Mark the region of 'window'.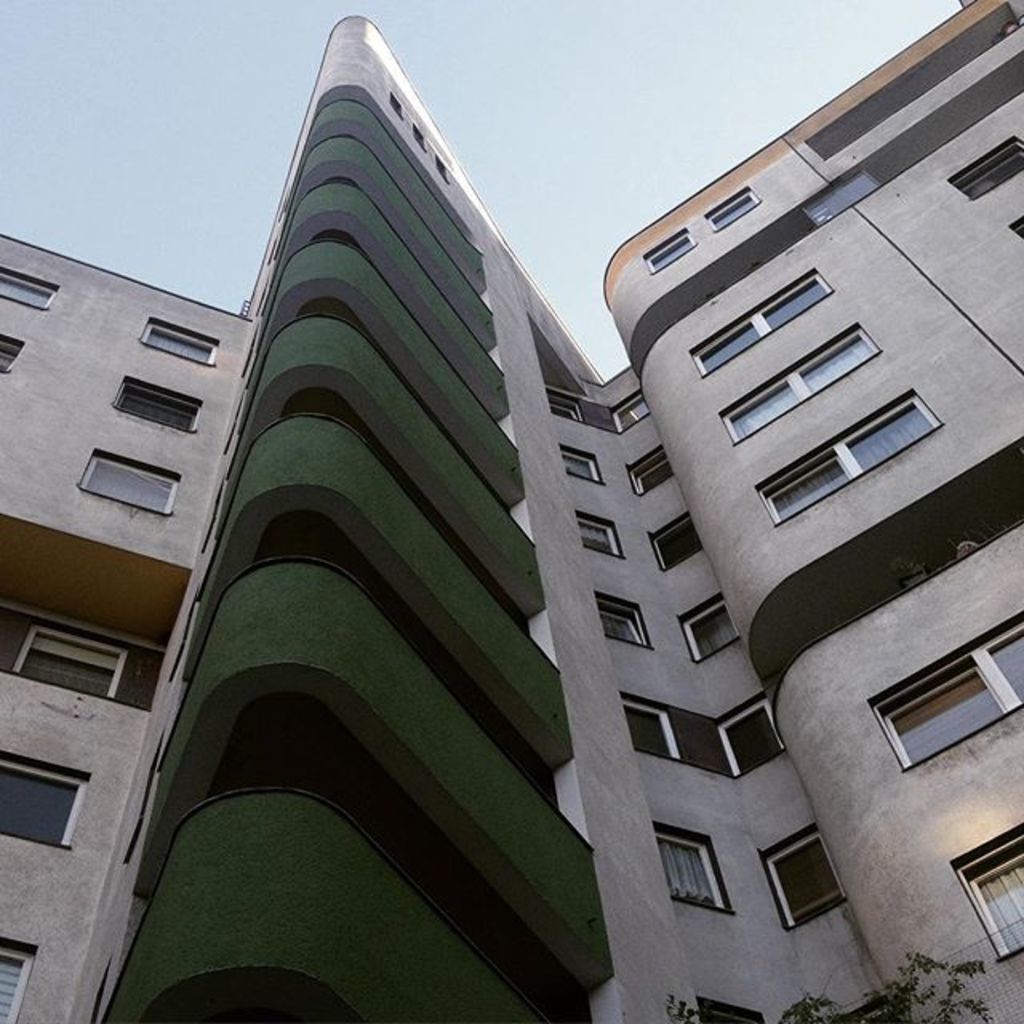
Region: rect(653, 829, 730, 917).
